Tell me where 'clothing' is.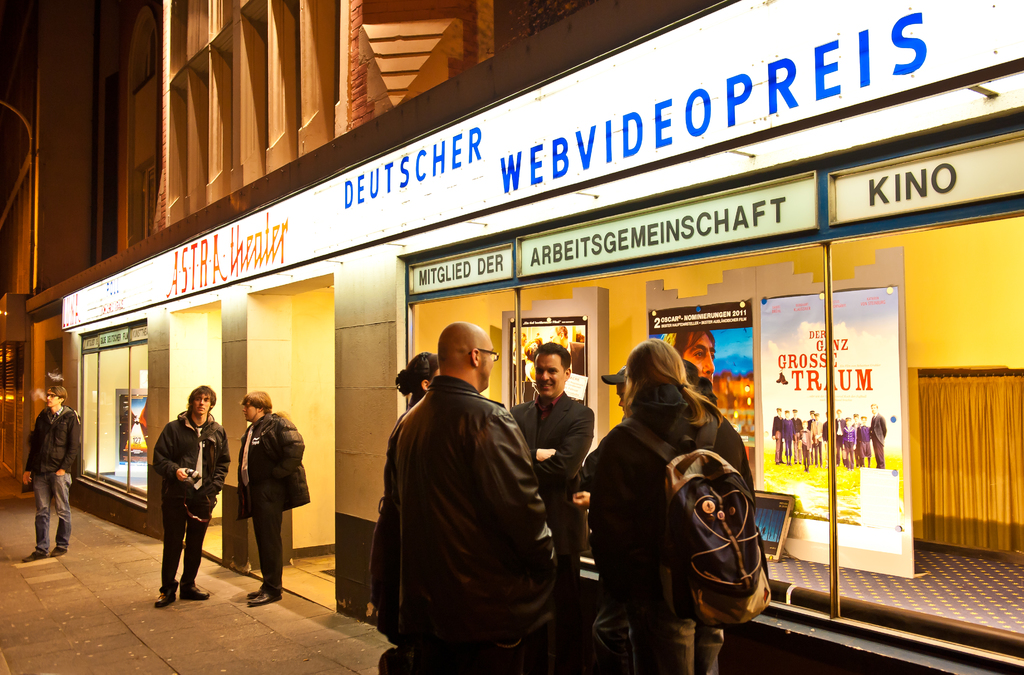
'clothing' is at [left=238, top=420, right=308, bottom=598].
